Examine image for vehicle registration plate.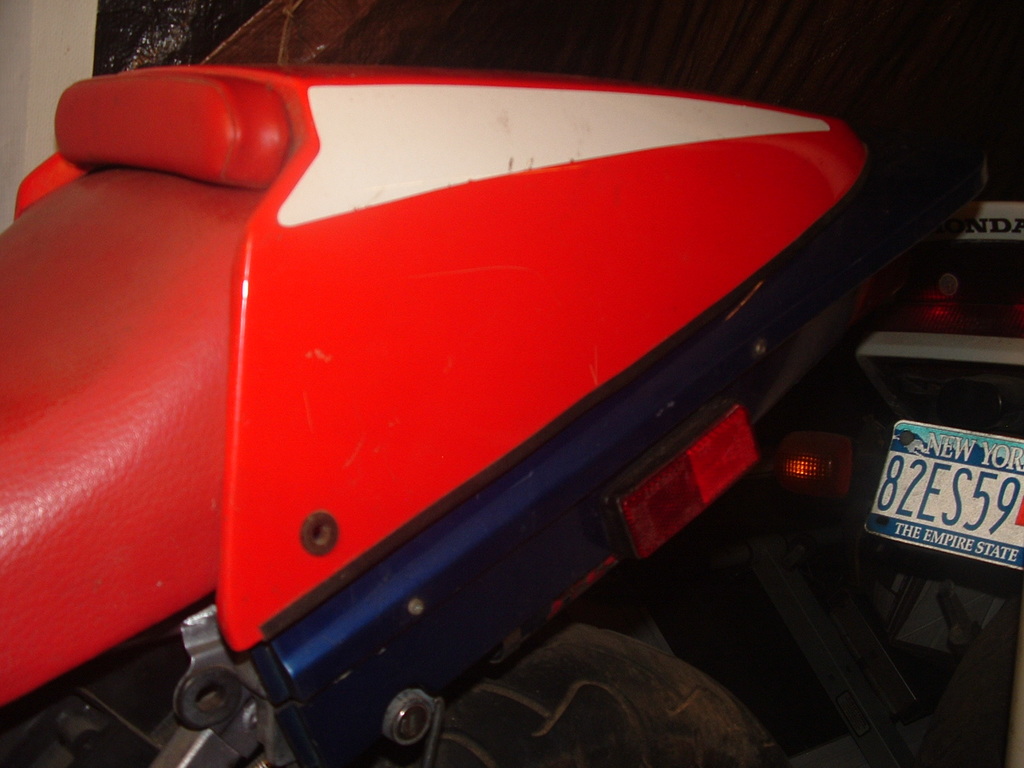
Examination result: region(863, 419, 1023, 570).
